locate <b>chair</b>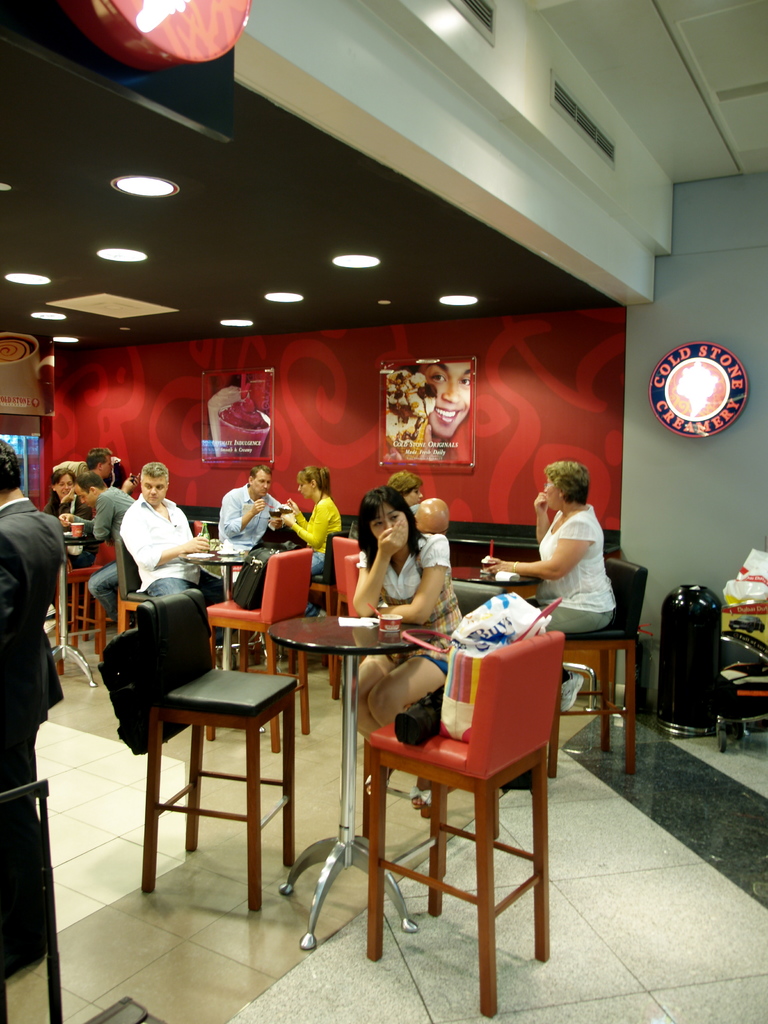
138, 588, 303, 914
